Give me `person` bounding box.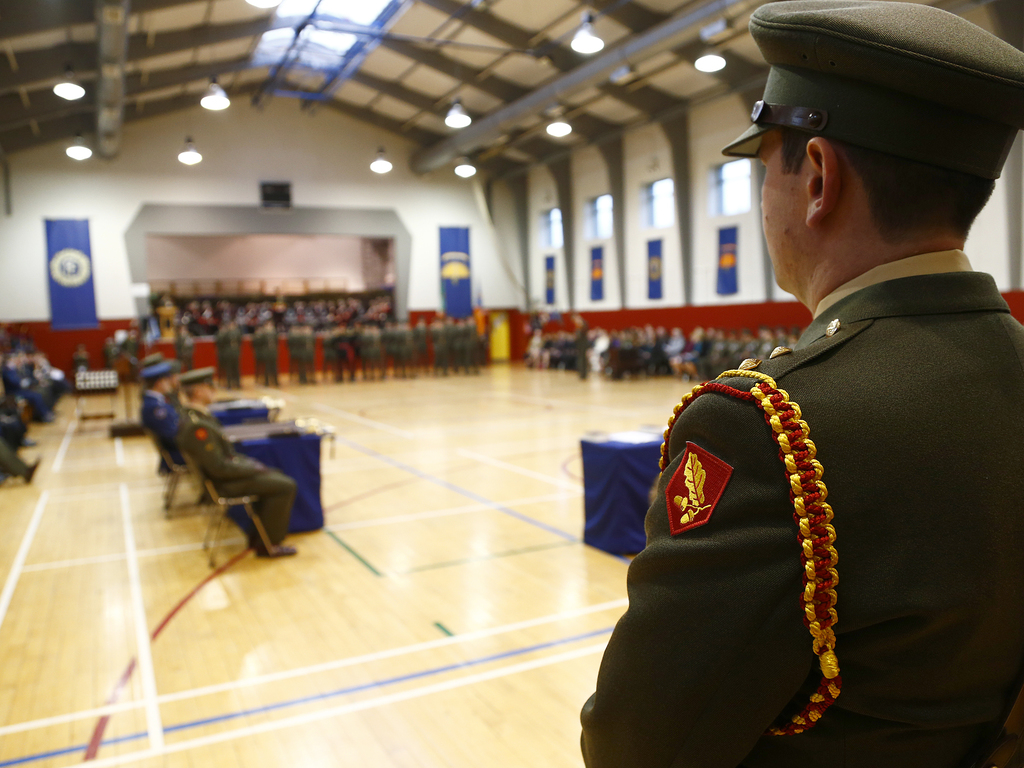
<box>137,352,218,509</box>.
